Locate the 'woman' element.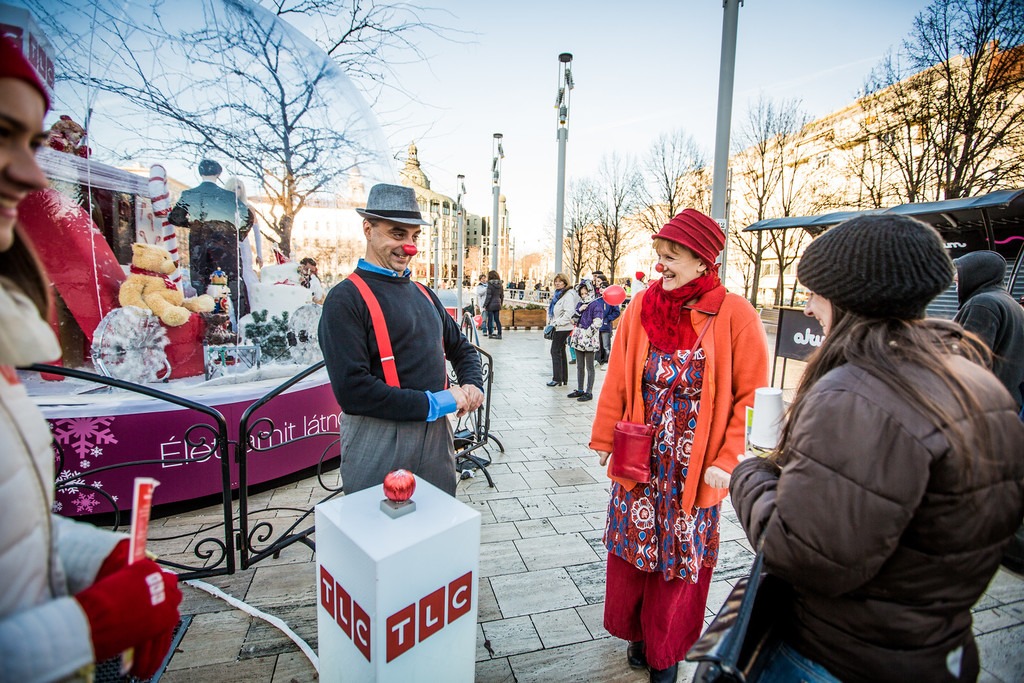
Element bbox: (589, 205, 772, 669).
